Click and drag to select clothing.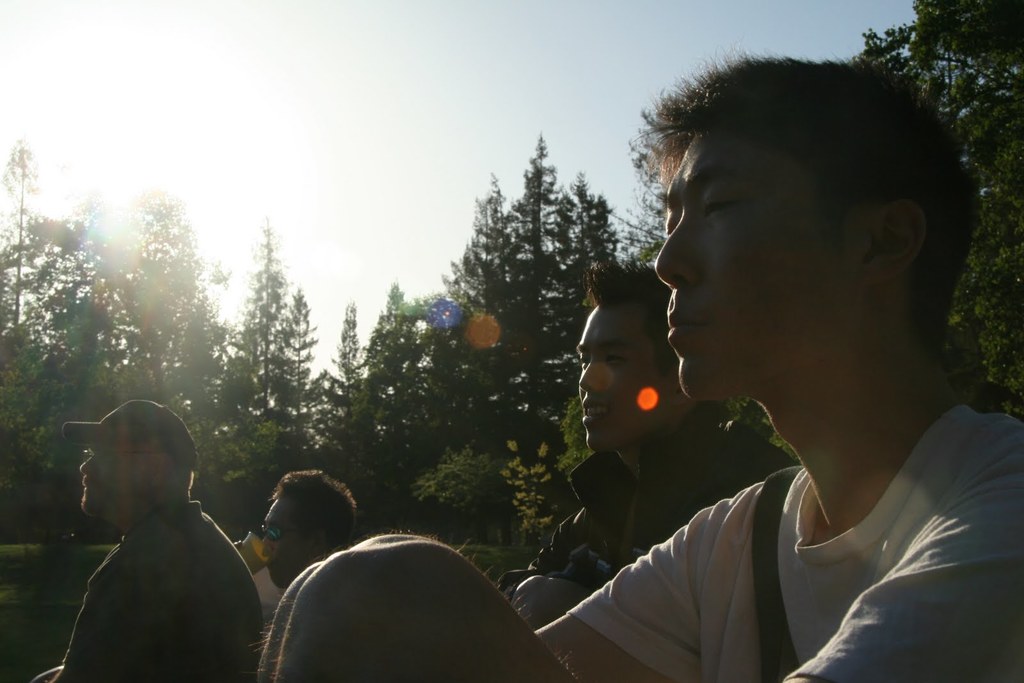
Selection: 567/403/802/590.
